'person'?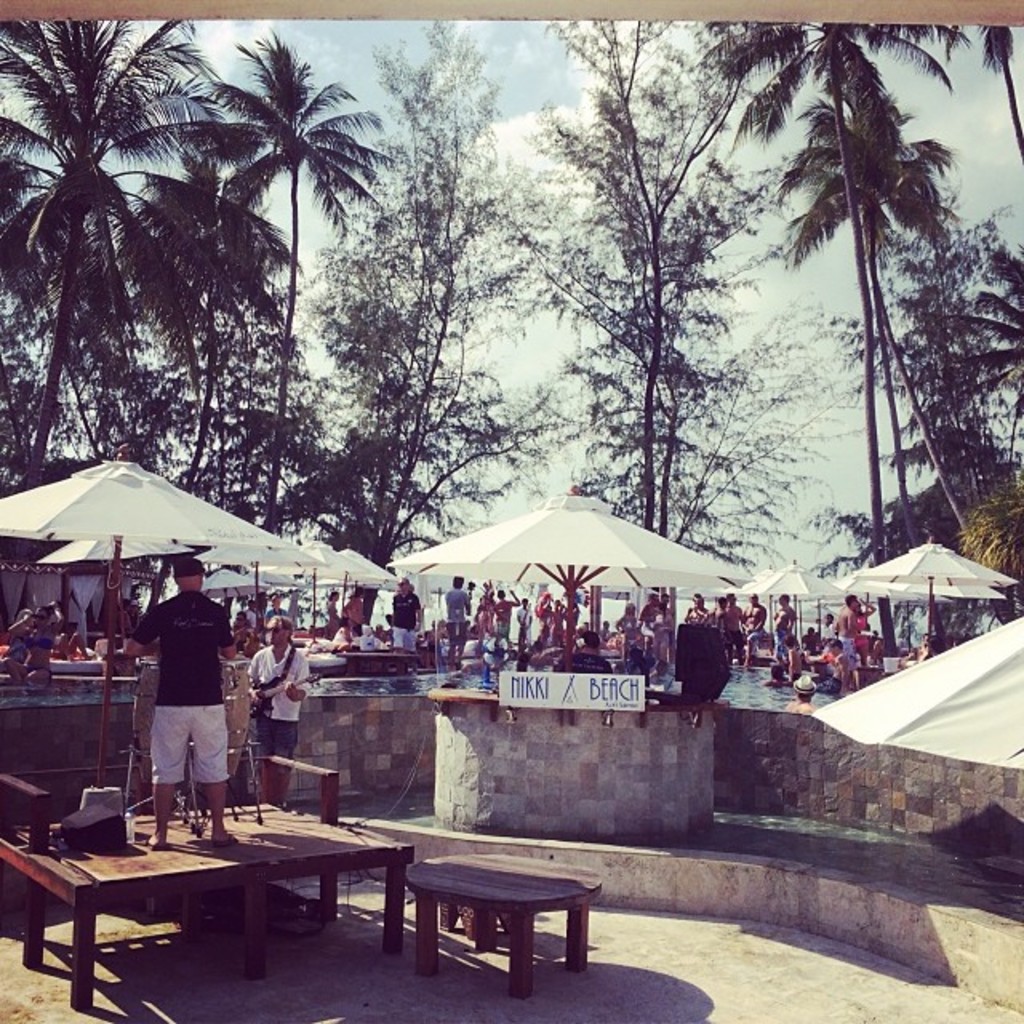
[left=726, top=595, right=746, bottom=662]
